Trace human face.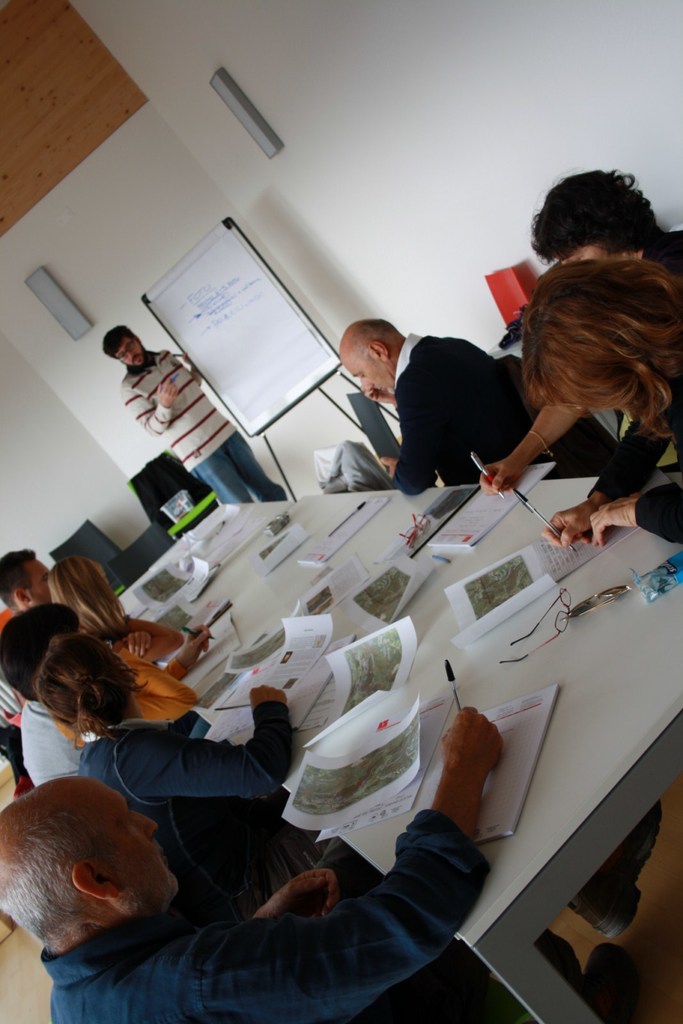
Traced to (111, 337, 138, 364).
